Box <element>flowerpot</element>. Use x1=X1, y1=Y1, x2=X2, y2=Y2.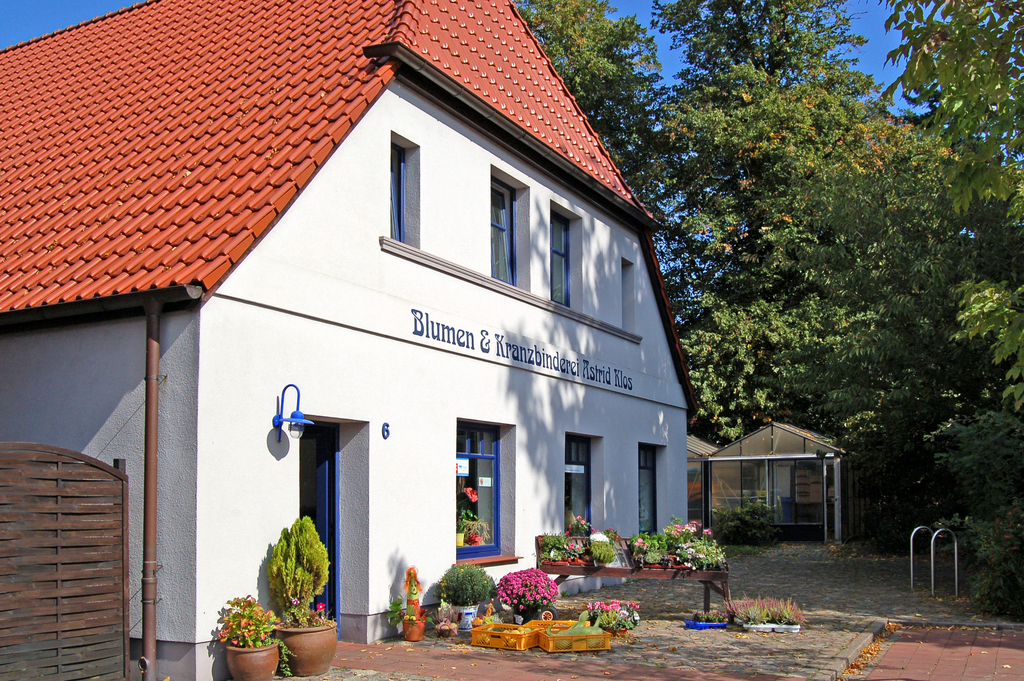
x1=404, y1=618, x2=422, y2=641.
